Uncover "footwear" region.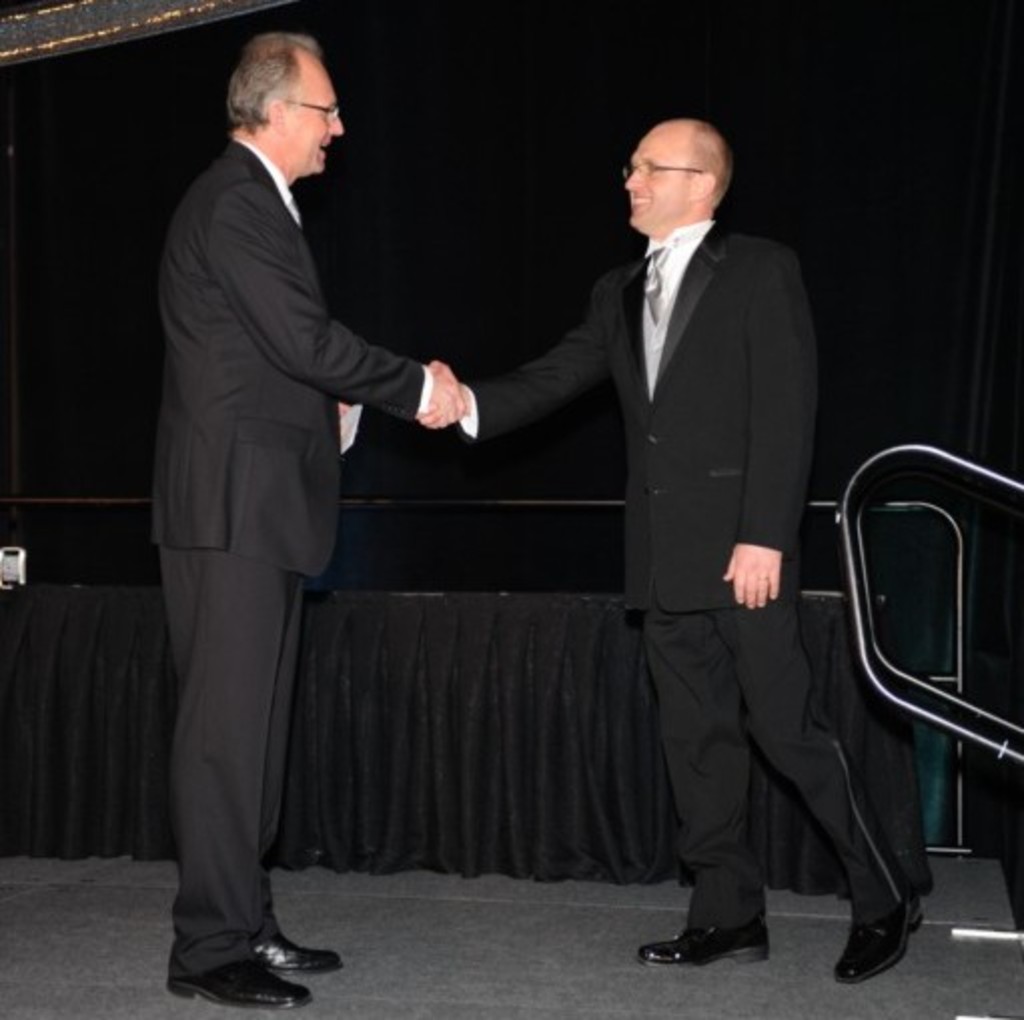
Uncovered: (x1=170, y1=952, x2=315, y2=1006).
